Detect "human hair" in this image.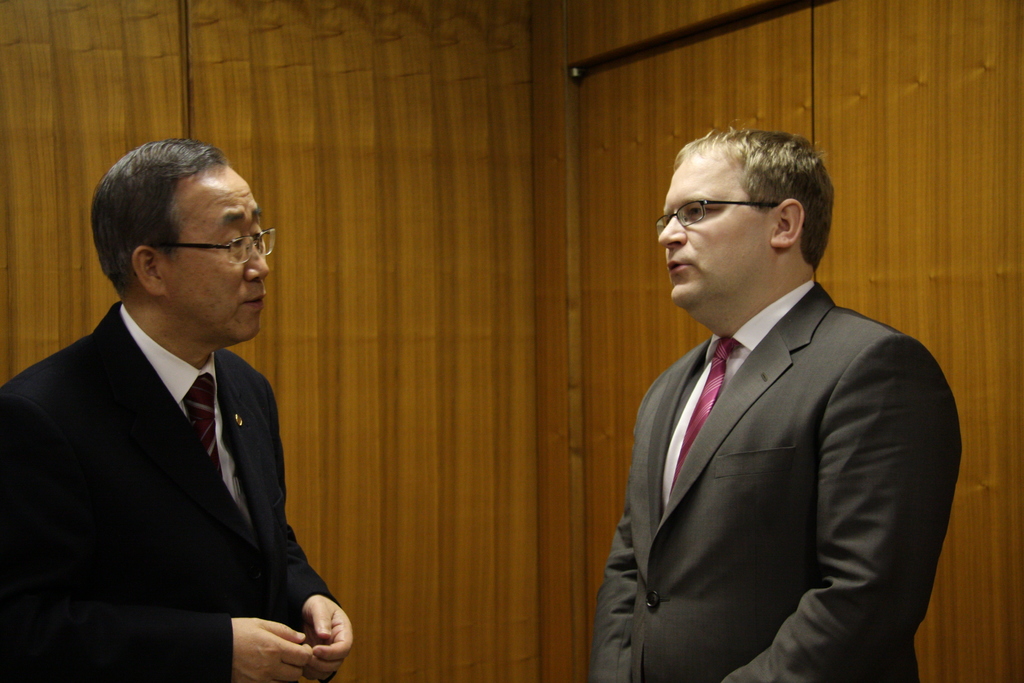
Detection: 674:123:831:265.
